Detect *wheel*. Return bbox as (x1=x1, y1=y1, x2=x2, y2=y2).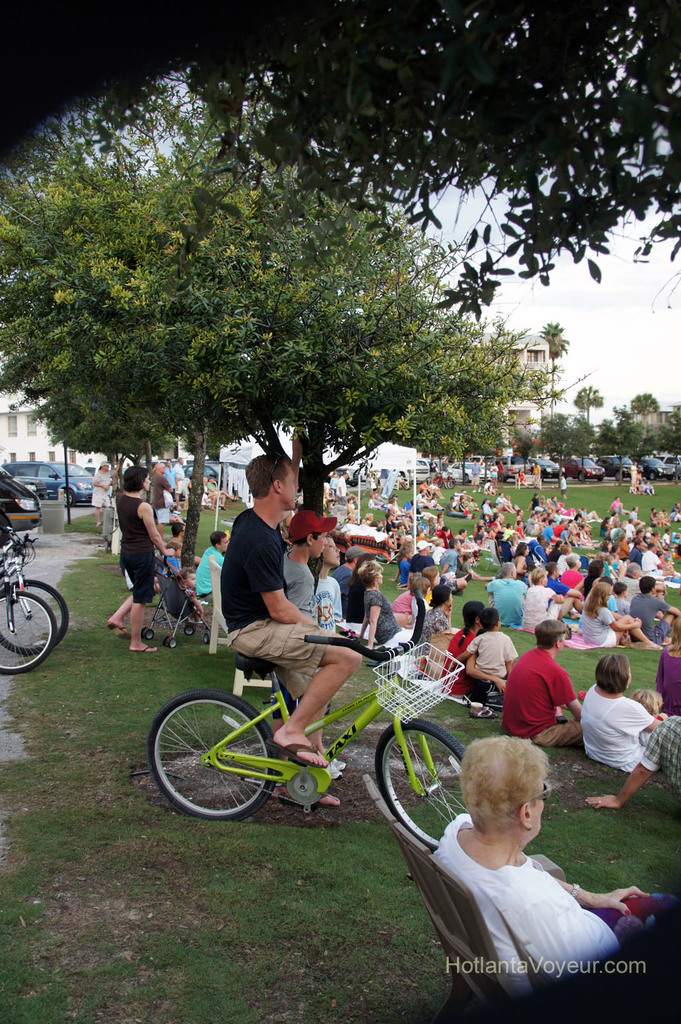
(x1=650, y1=471, x2=655, y2=480).
